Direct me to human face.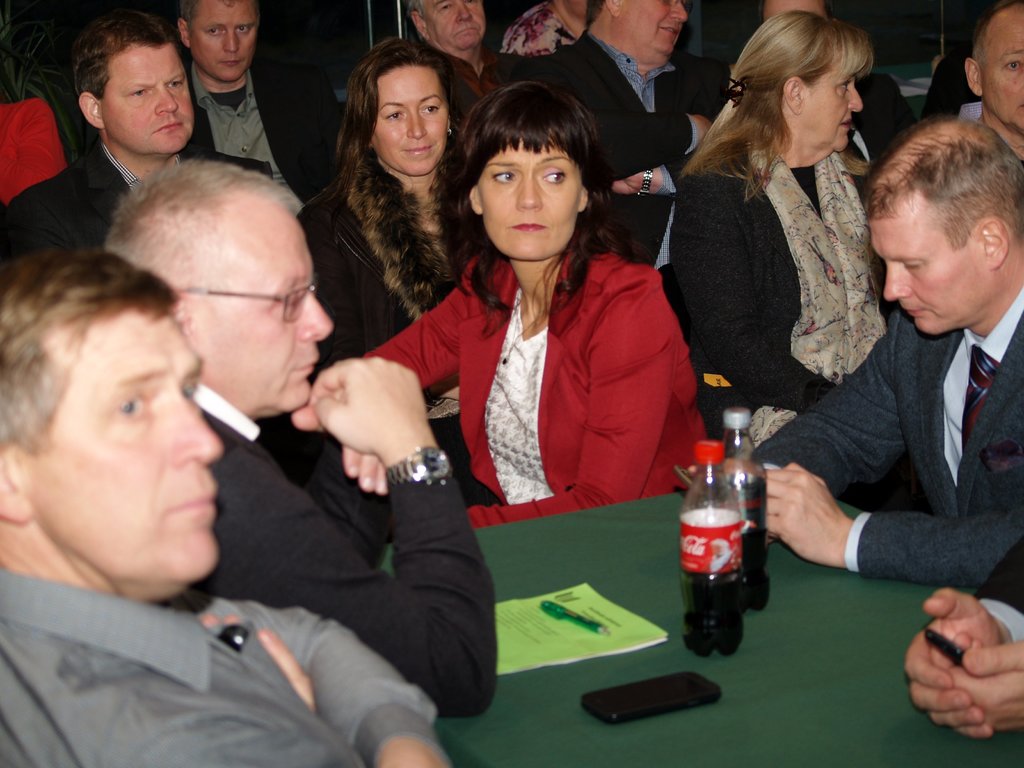
Direction: [x1=614, y1=0, x2=689, y2=54].
